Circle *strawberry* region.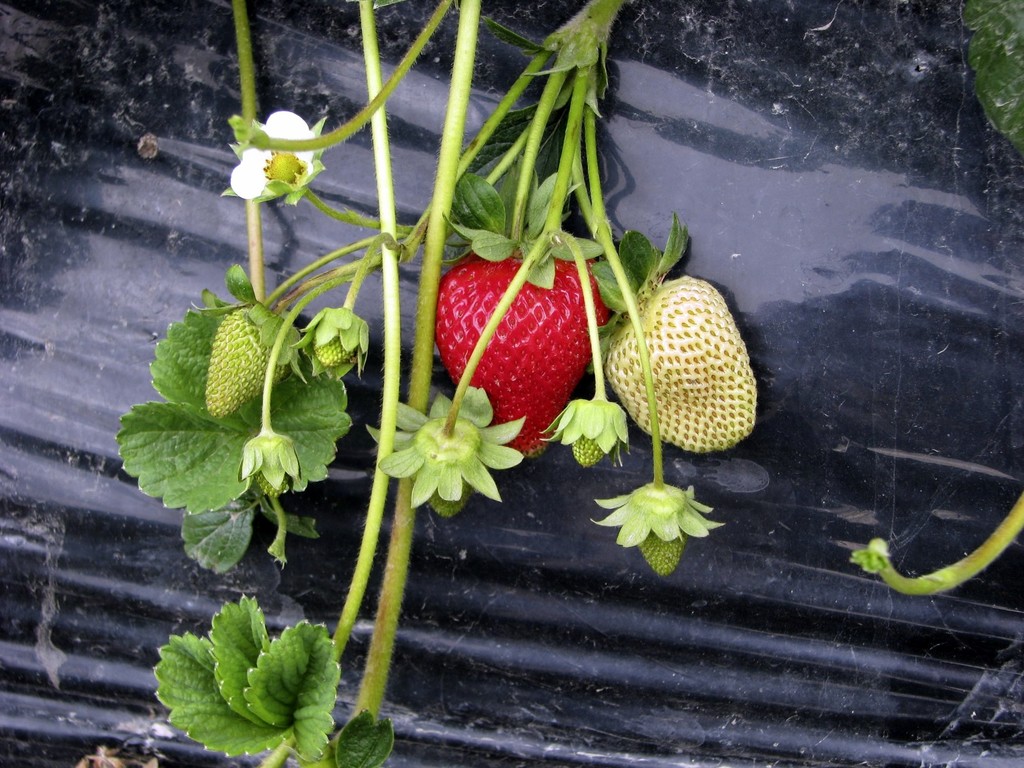
Region: bbox=[425, 253, 596, 438].
